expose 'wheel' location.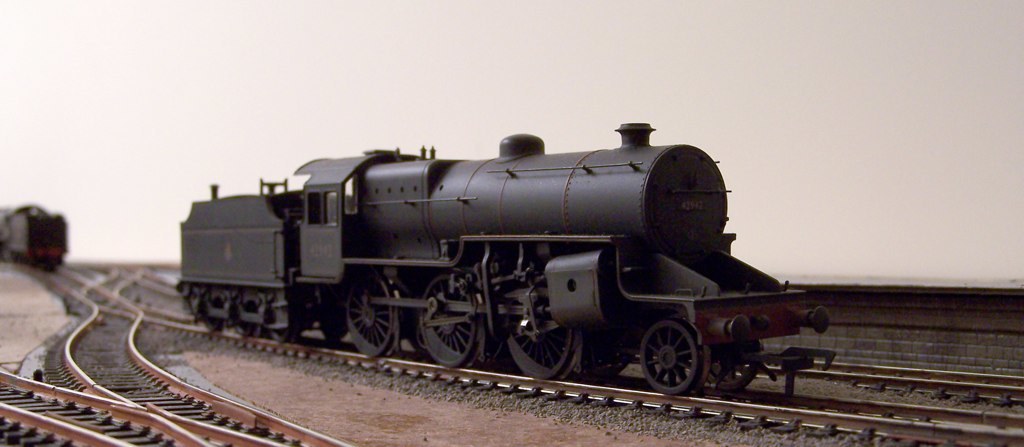
Exposed at (505, 284, 584, 383).
